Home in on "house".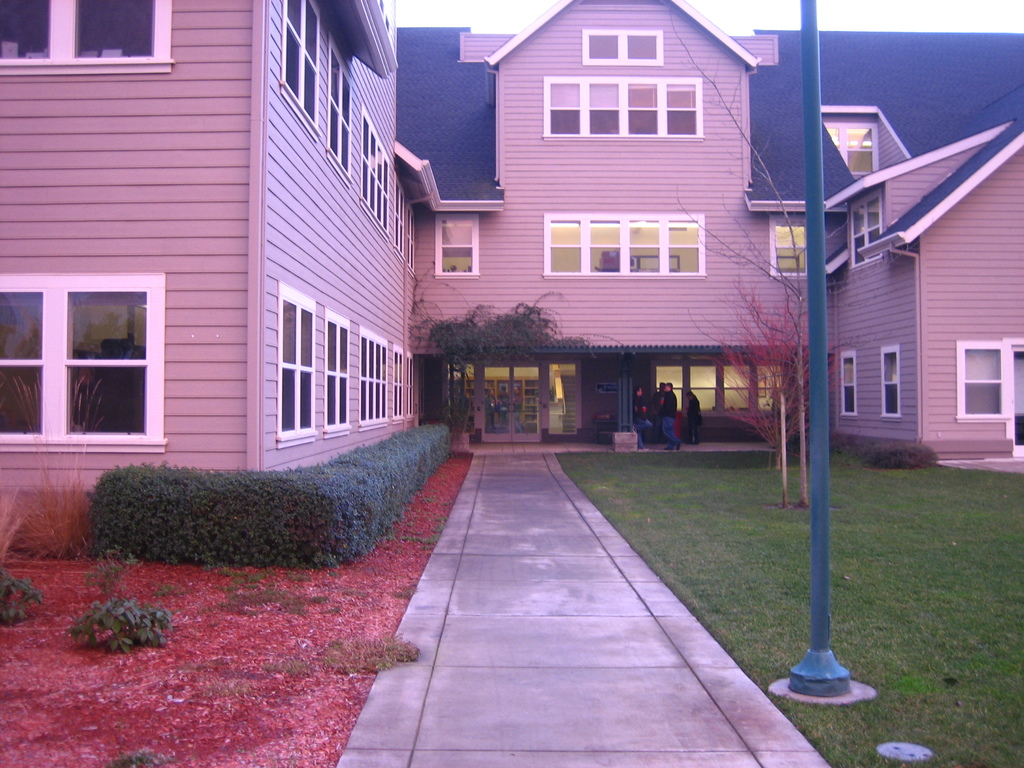
Homed in at detection(0, 1, 1023, 569).
